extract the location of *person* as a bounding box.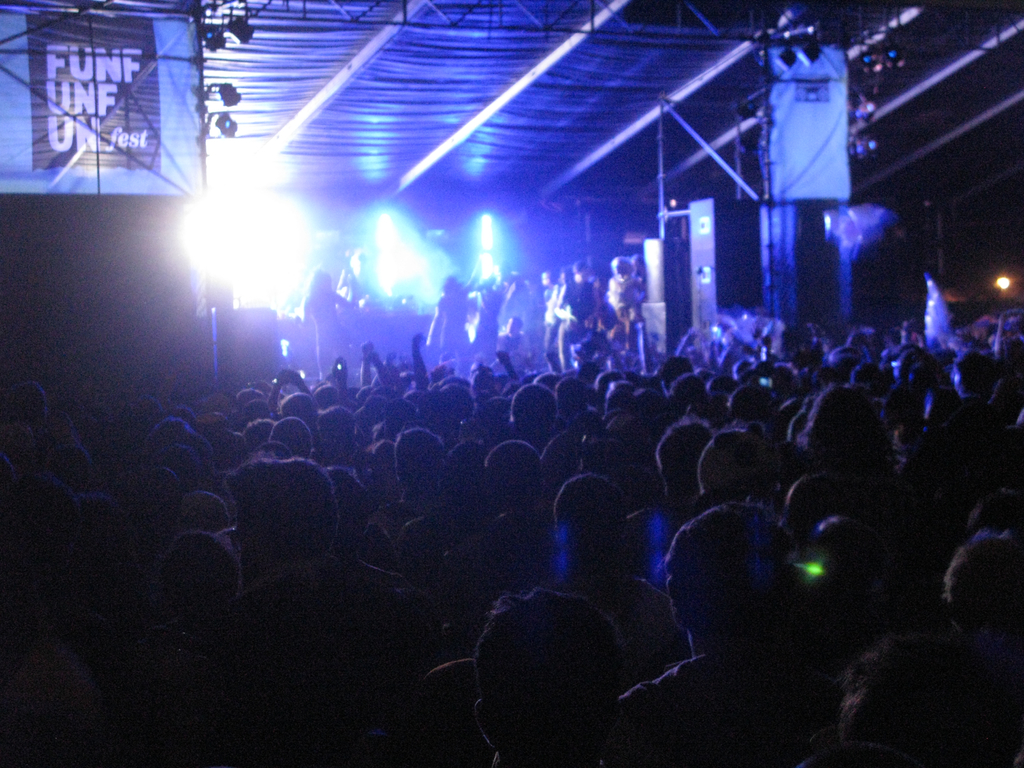
(618, 497, 834, 767).
